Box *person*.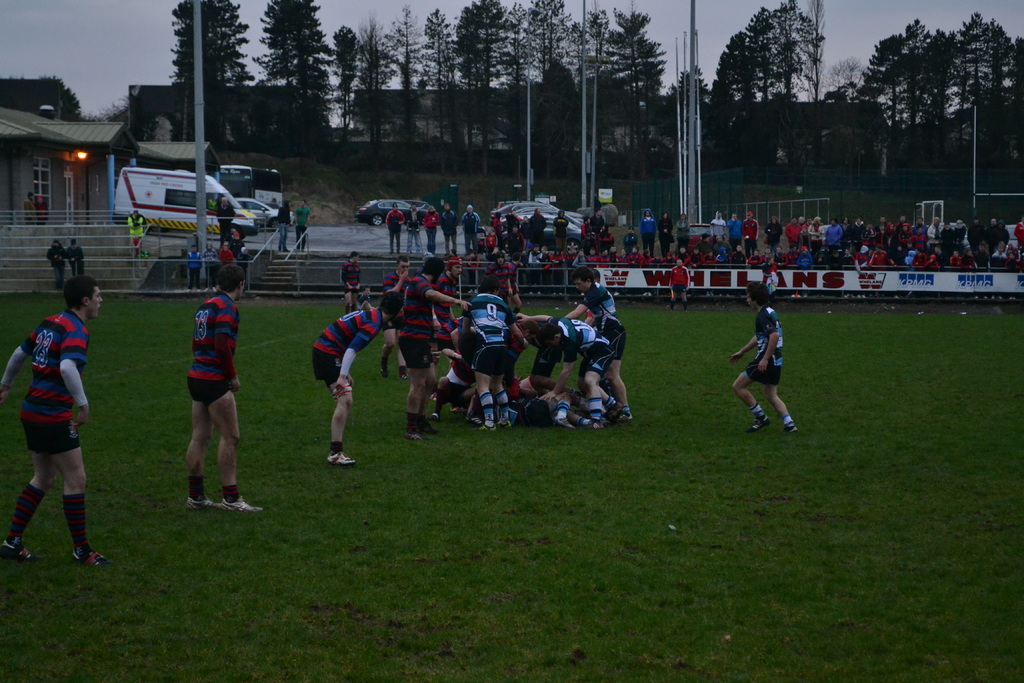
(left=276, top=199, right=289, bottom=252).
